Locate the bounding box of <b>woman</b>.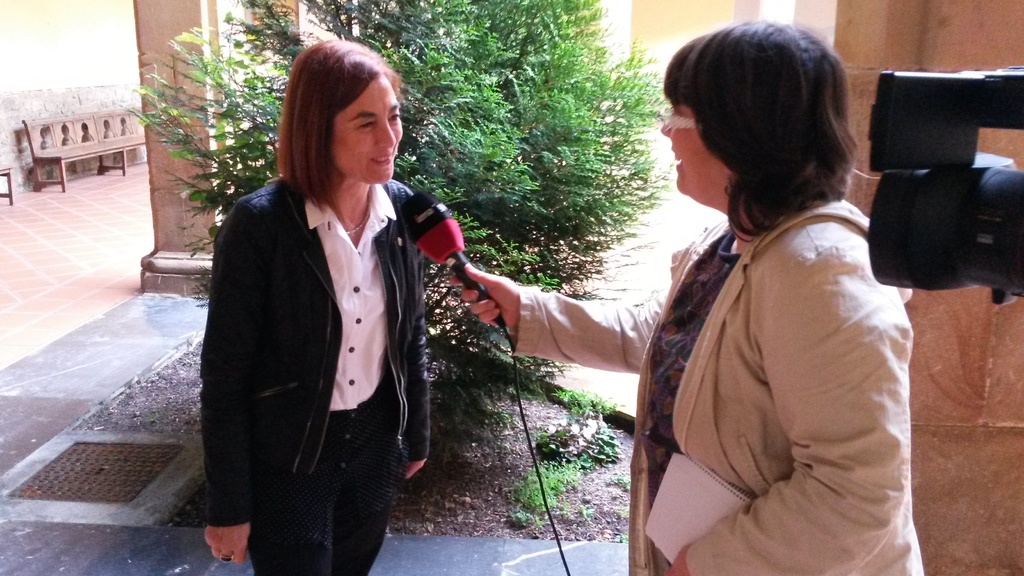
Bounding box: bbox(179, 60, 445, 575).
